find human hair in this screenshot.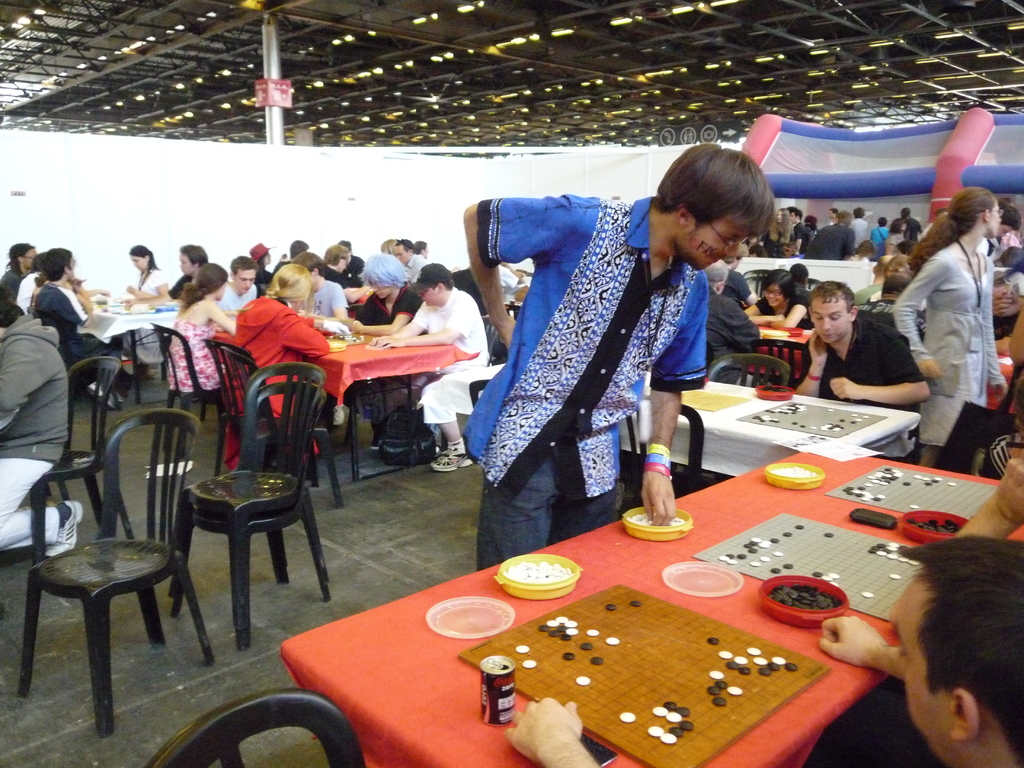
The bounding box for human hair is x1=793, y1=205, x2=801, y2=220.
